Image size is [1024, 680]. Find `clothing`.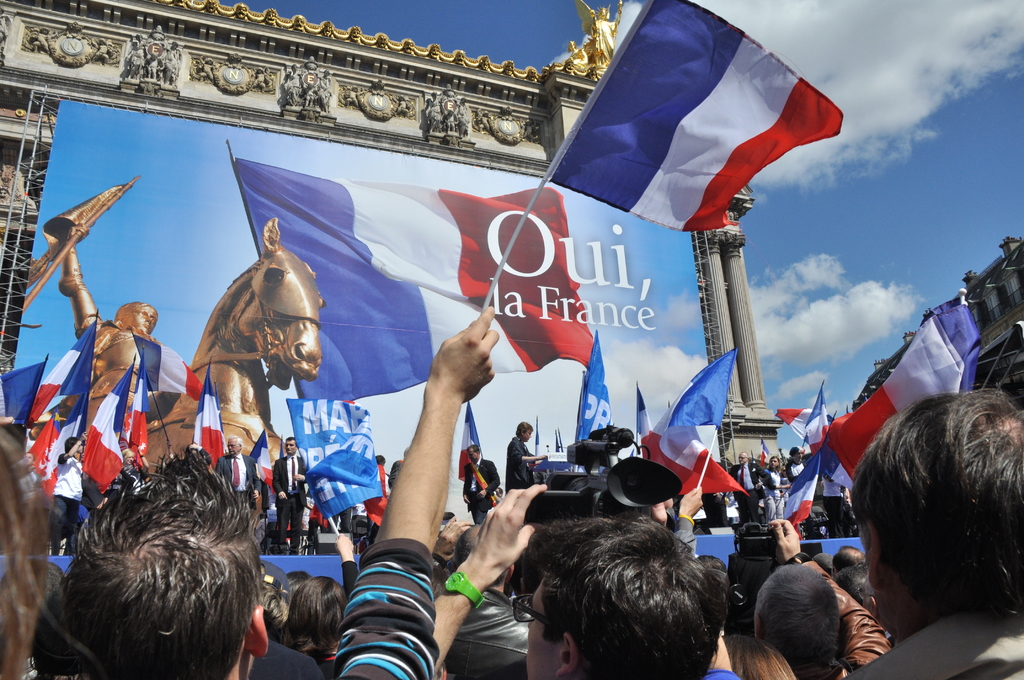
48,450,84,560.
